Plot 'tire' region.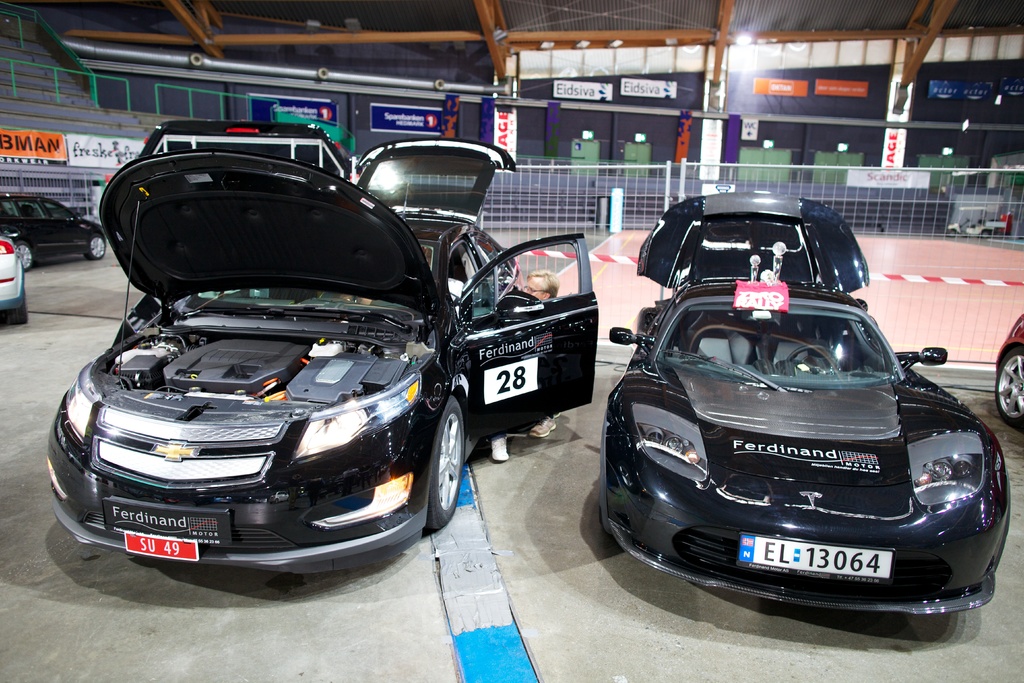
Plotted at <region>87, 227, 109, 259</region>.
